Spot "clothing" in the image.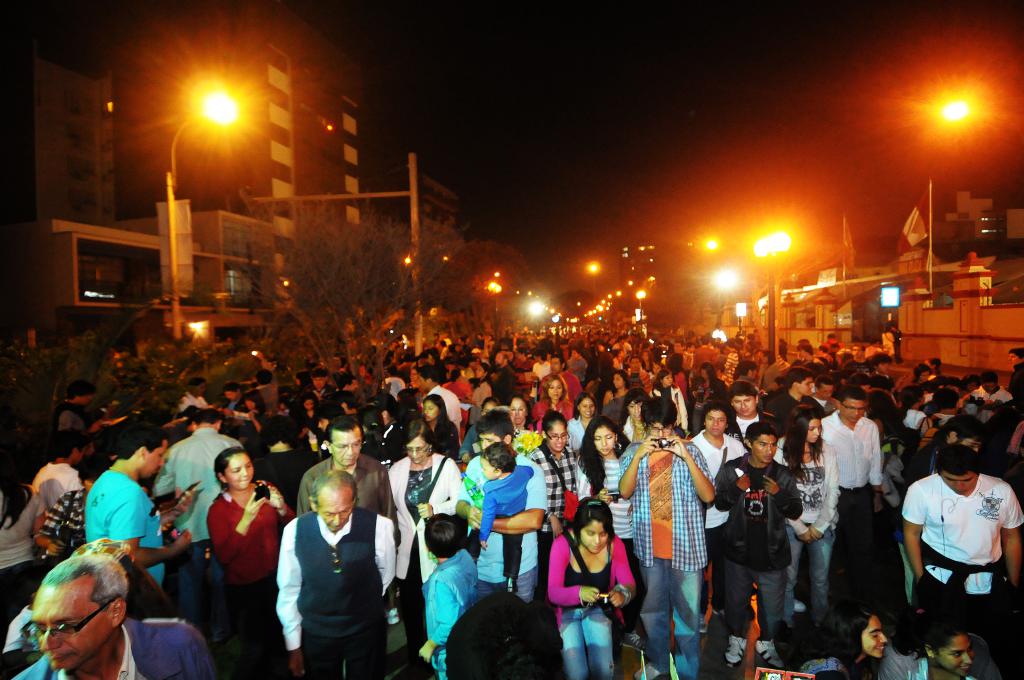
"clothing" found at box(972, 387, 1009, 425).
